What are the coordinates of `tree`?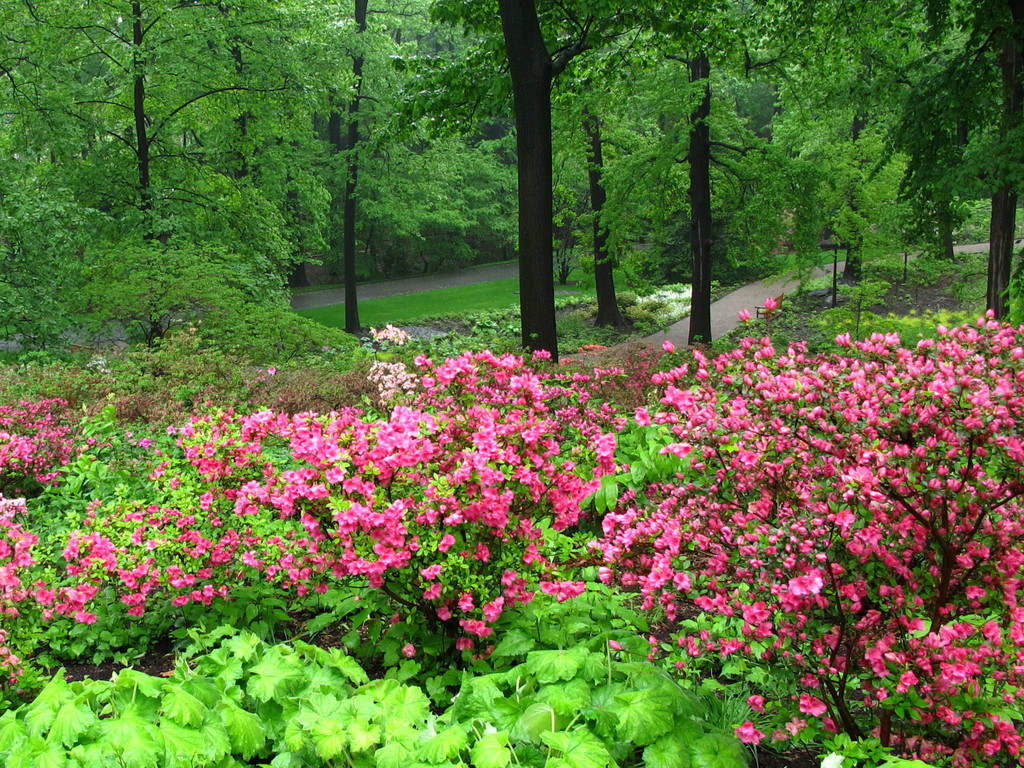
locate(597, 40, 805, 358).
